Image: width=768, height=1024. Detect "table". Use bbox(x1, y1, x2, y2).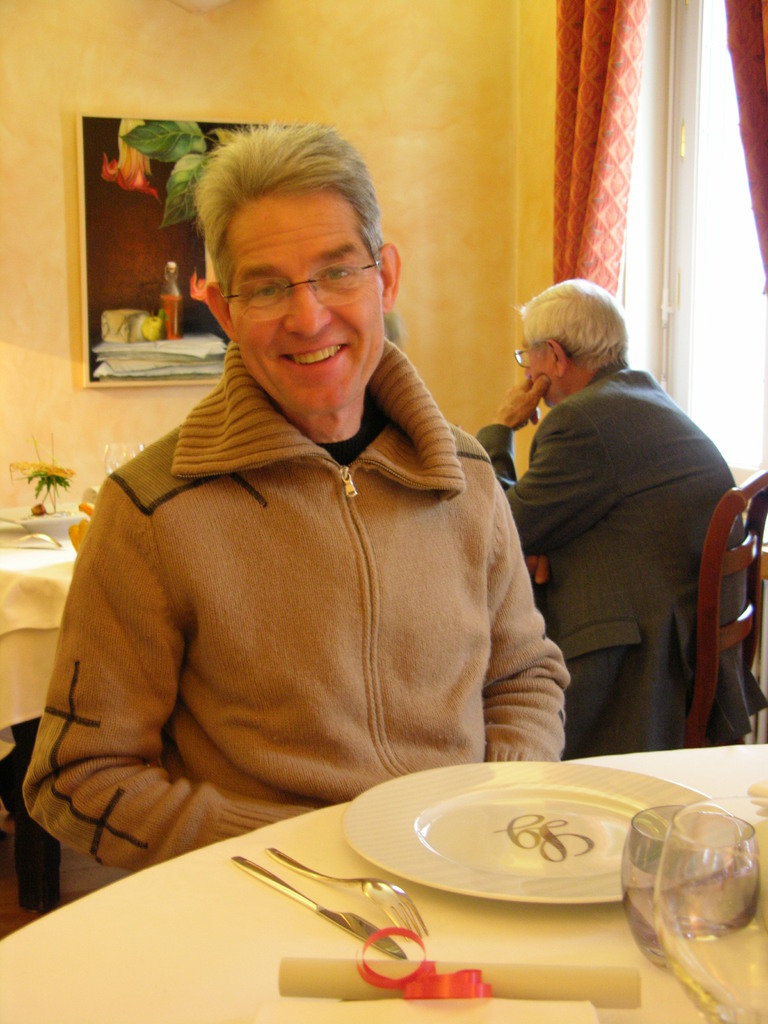
bbox(232, 718, 767, 1005).
